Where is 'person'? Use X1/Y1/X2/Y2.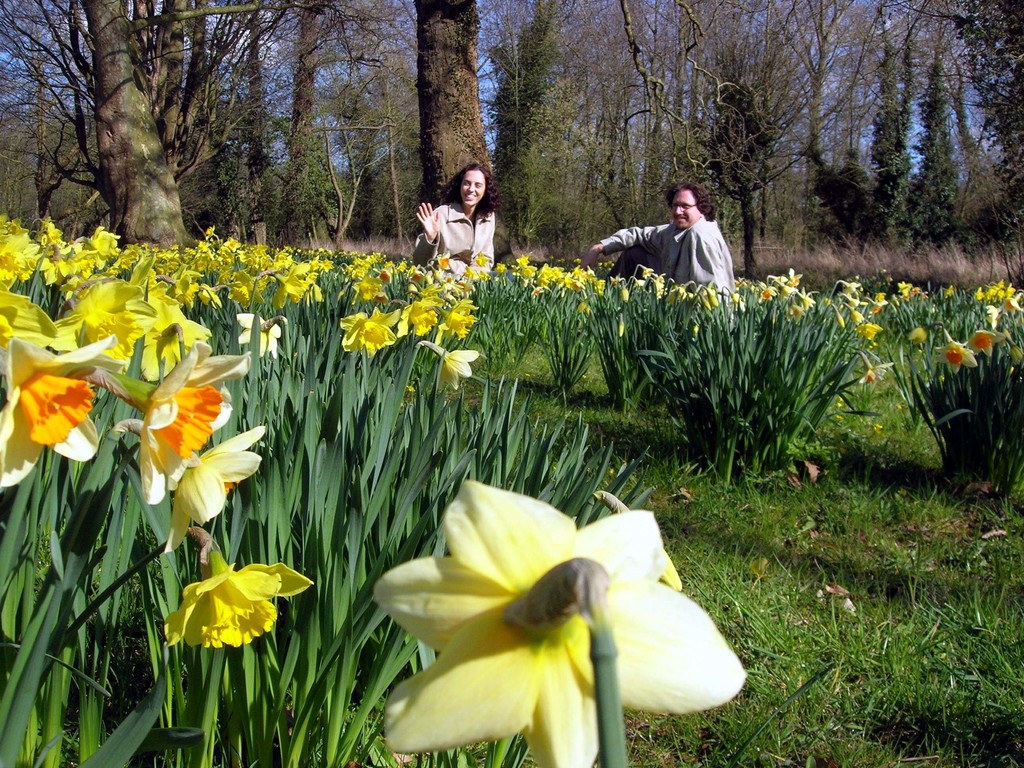
408/167/508/313.
